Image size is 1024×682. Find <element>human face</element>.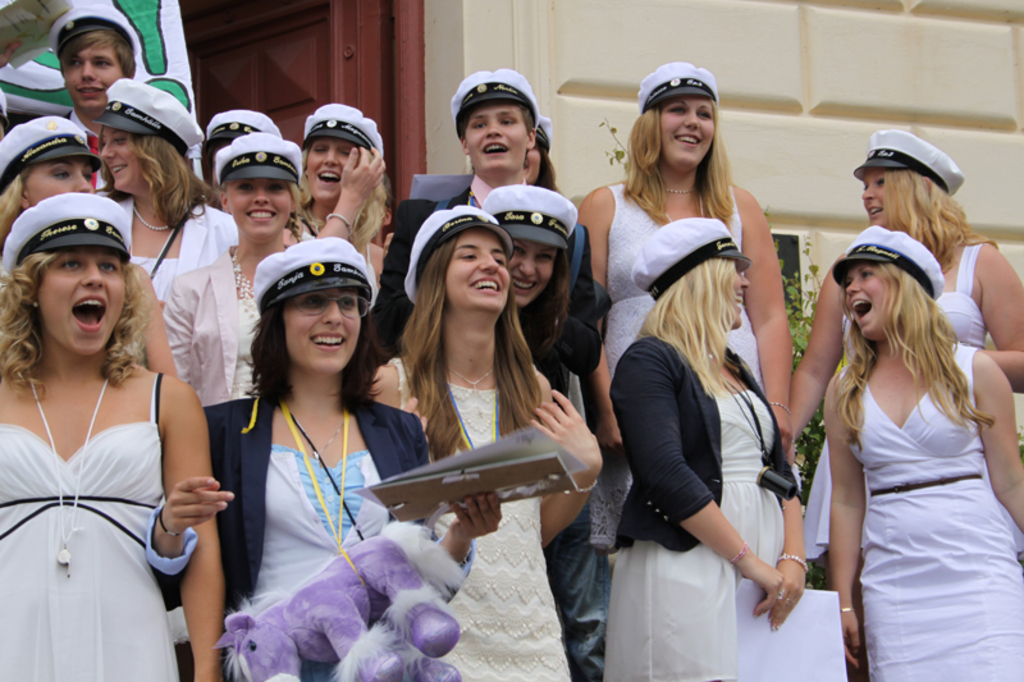
left=861, top=174, right=902, bottom=233.
